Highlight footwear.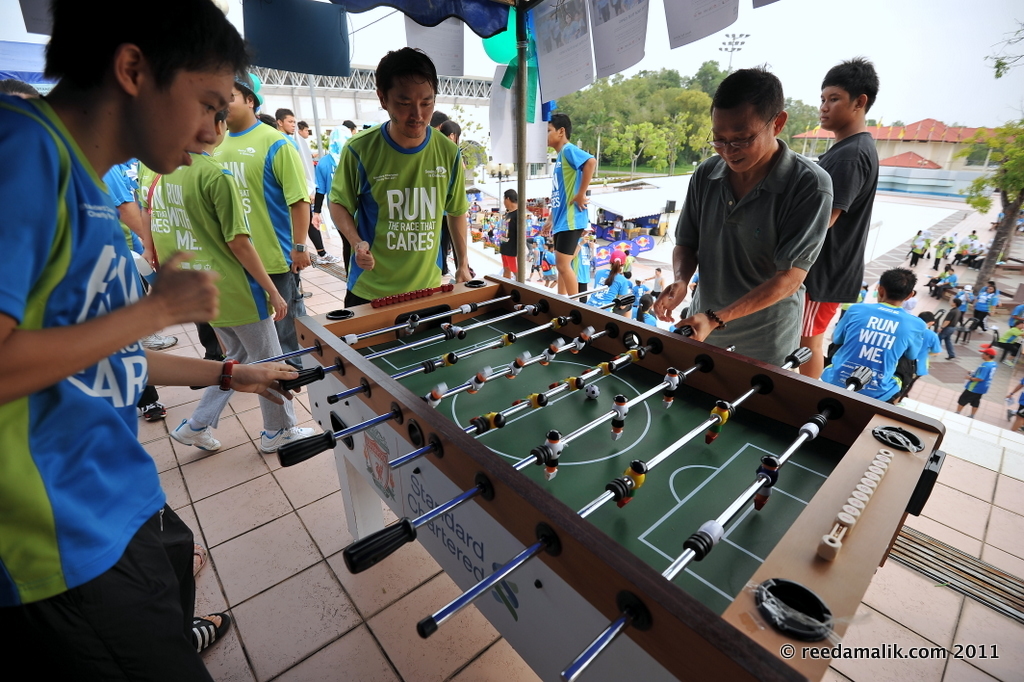
Highlighted region: 261:426:317:454.
